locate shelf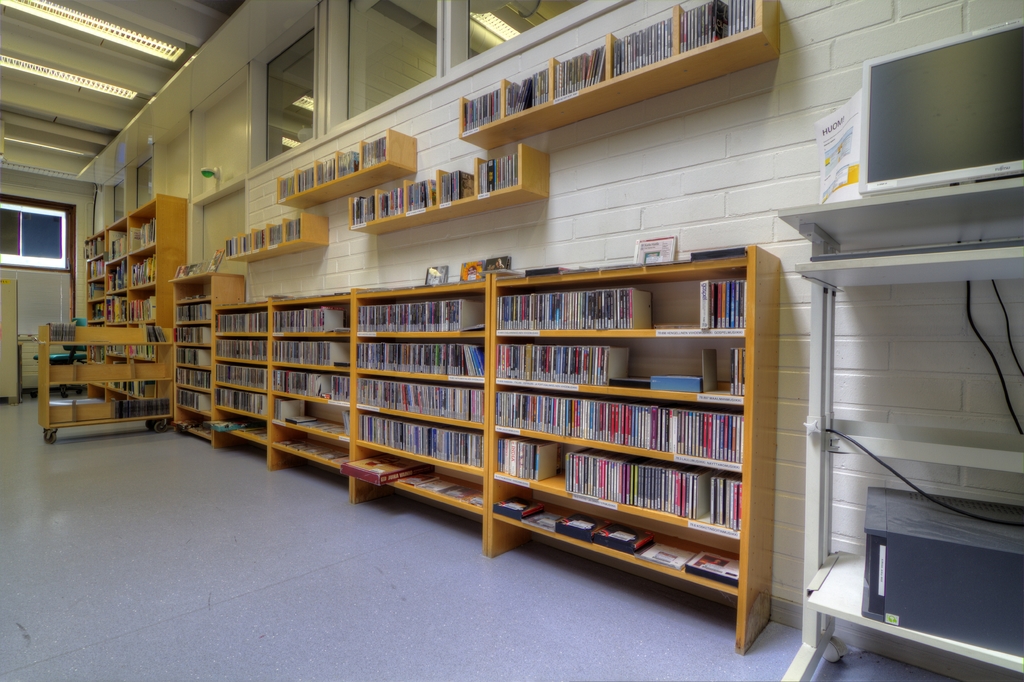
274, 127, 416, 215
